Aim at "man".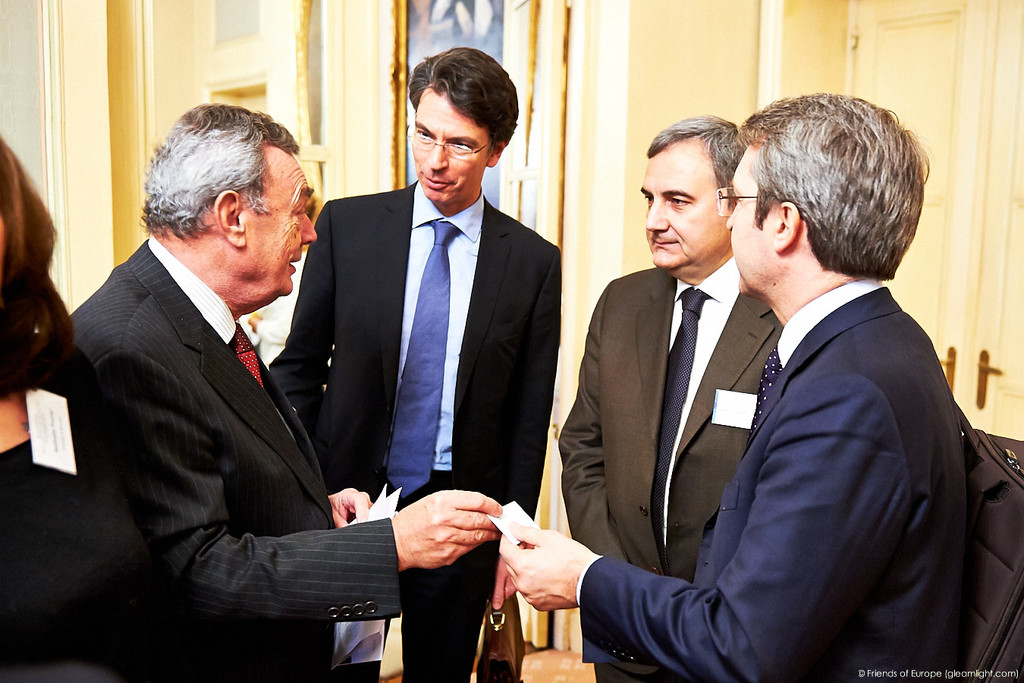
Aimed at <bbox>556, 112, 781, 682</bbox>.
